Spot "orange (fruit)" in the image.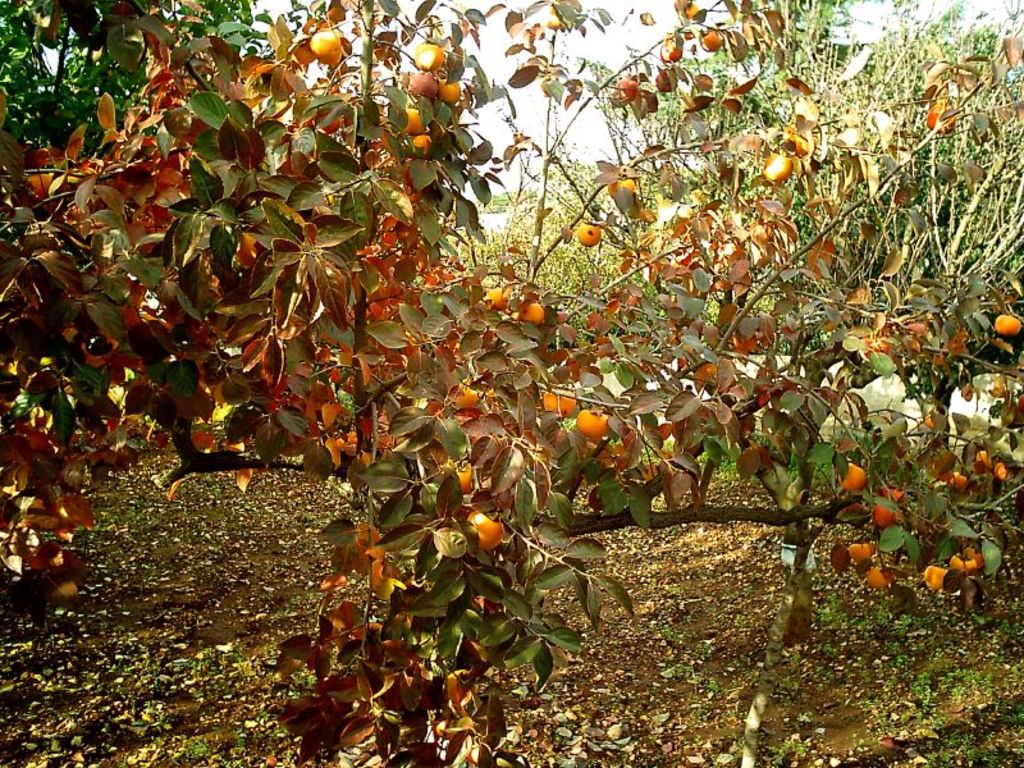
"orange (fruit)" found at x1=412, y1=72, x2=433, y2=109.
